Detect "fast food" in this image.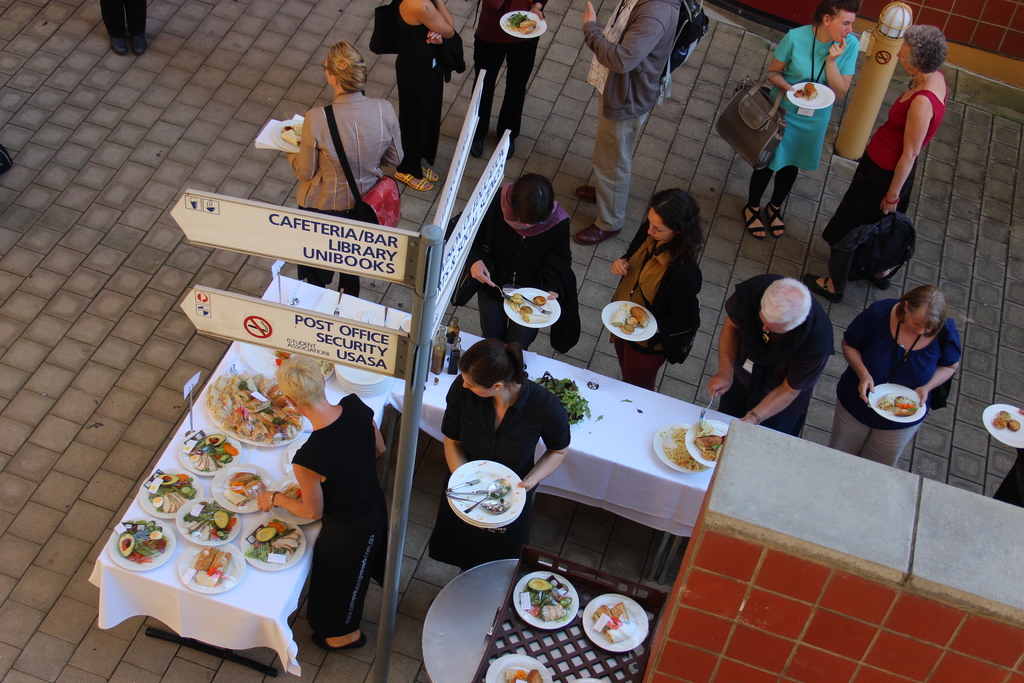
Detection: BBox(199, 547, 219, 572).
